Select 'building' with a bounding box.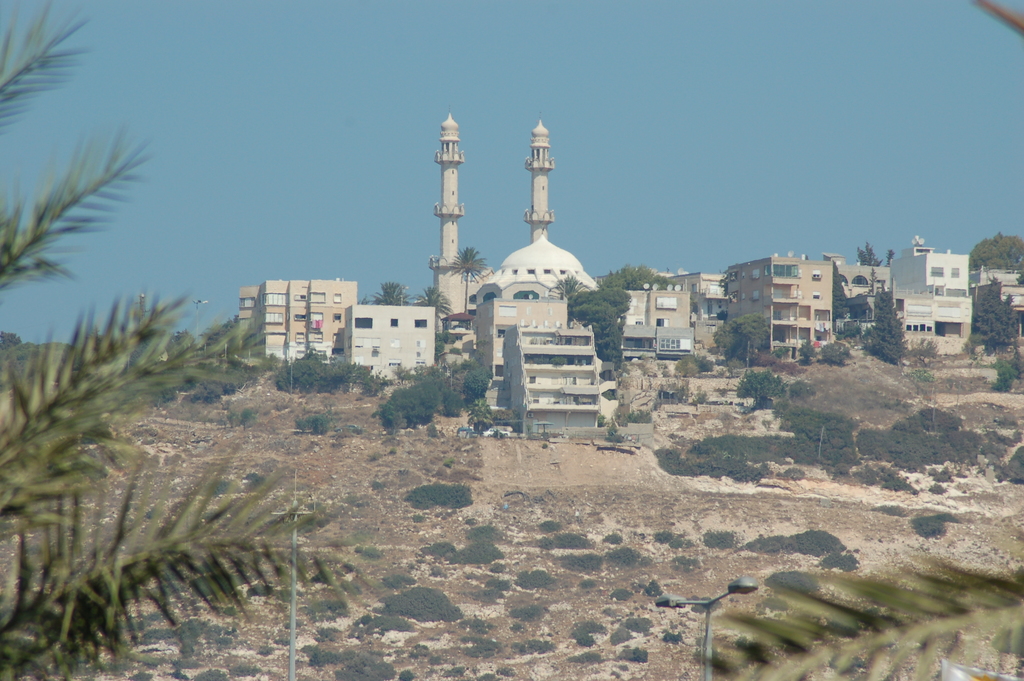
BBox(662, 272, 729, 339).
